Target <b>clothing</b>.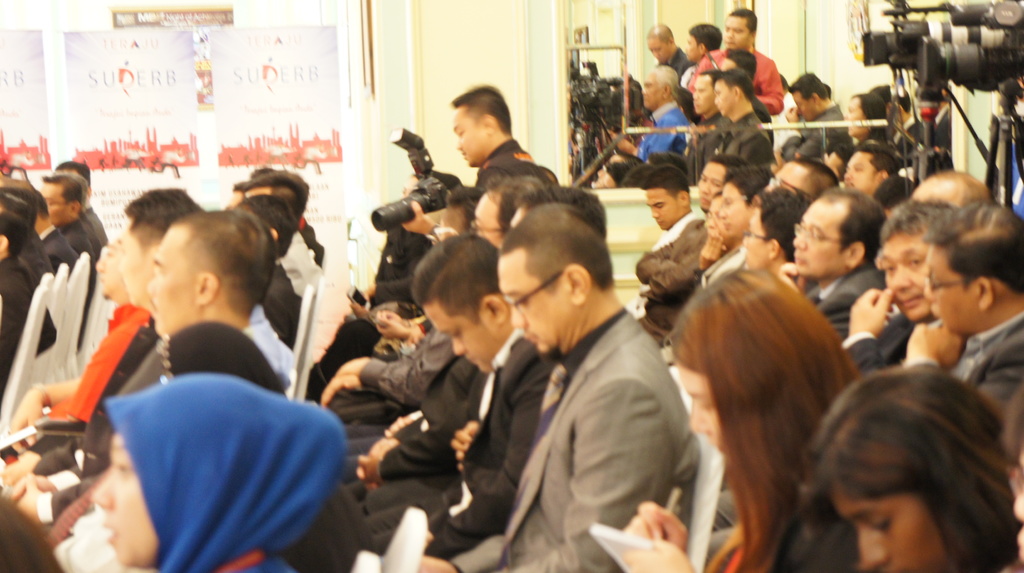
Target region: {"x1": 637, "y1": 101, "x2": 684, "y2": 170}.
